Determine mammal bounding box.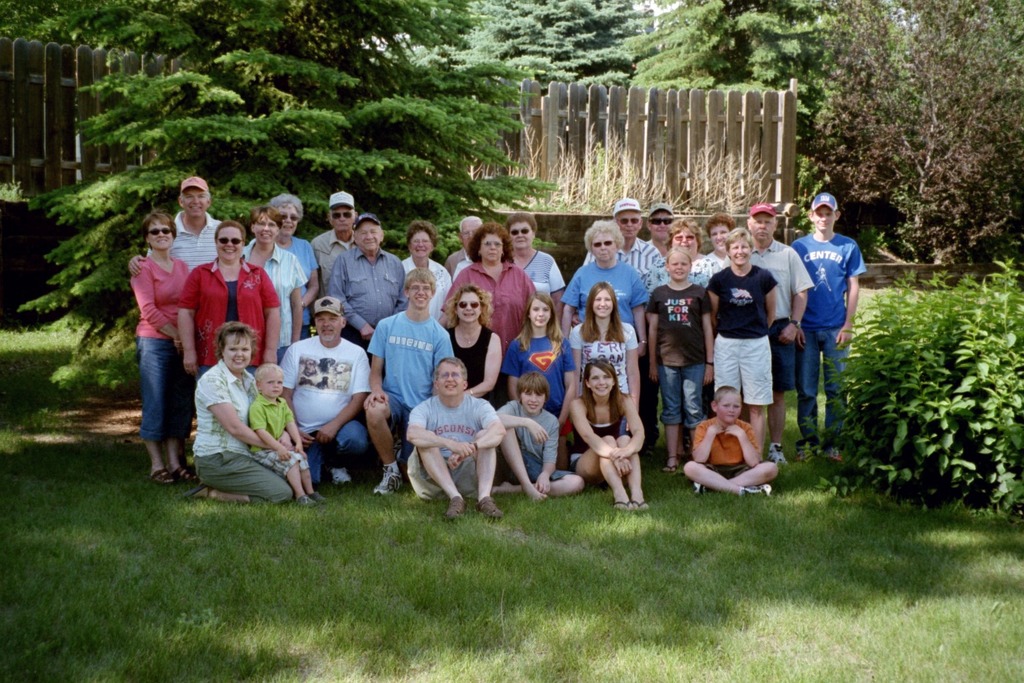
Determined: {"x1": 705, "y1": 209, "x2": 766, "y2": 267}.
